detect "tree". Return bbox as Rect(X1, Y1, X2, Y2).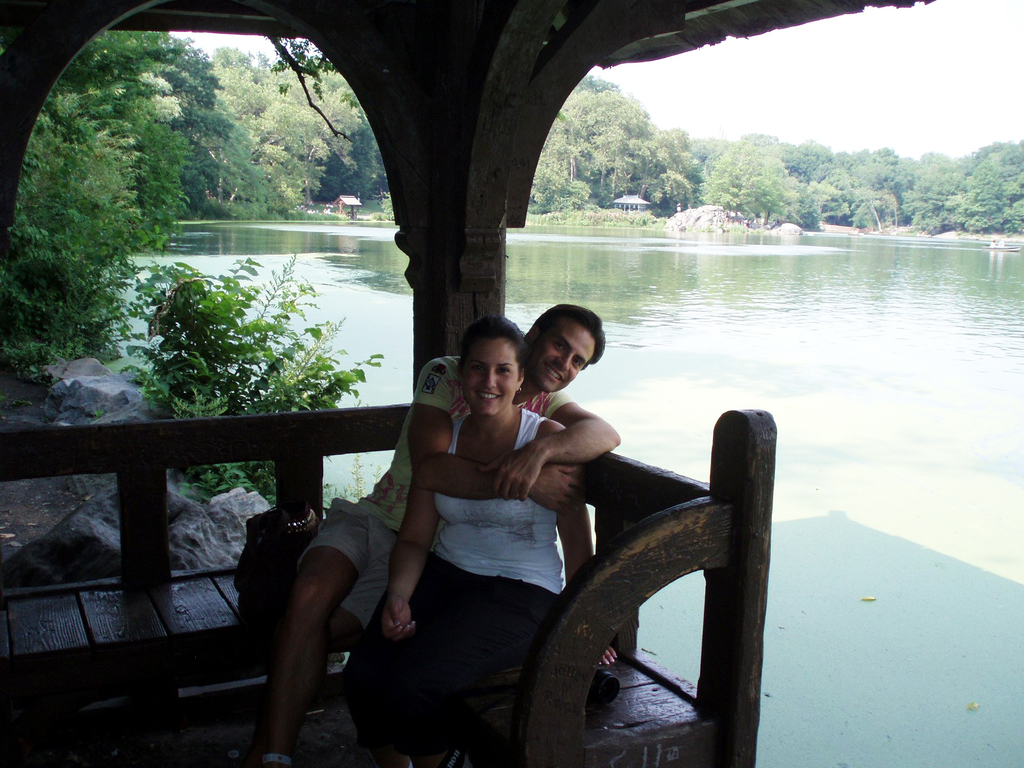
Rect(0, 19, 282, 340).
